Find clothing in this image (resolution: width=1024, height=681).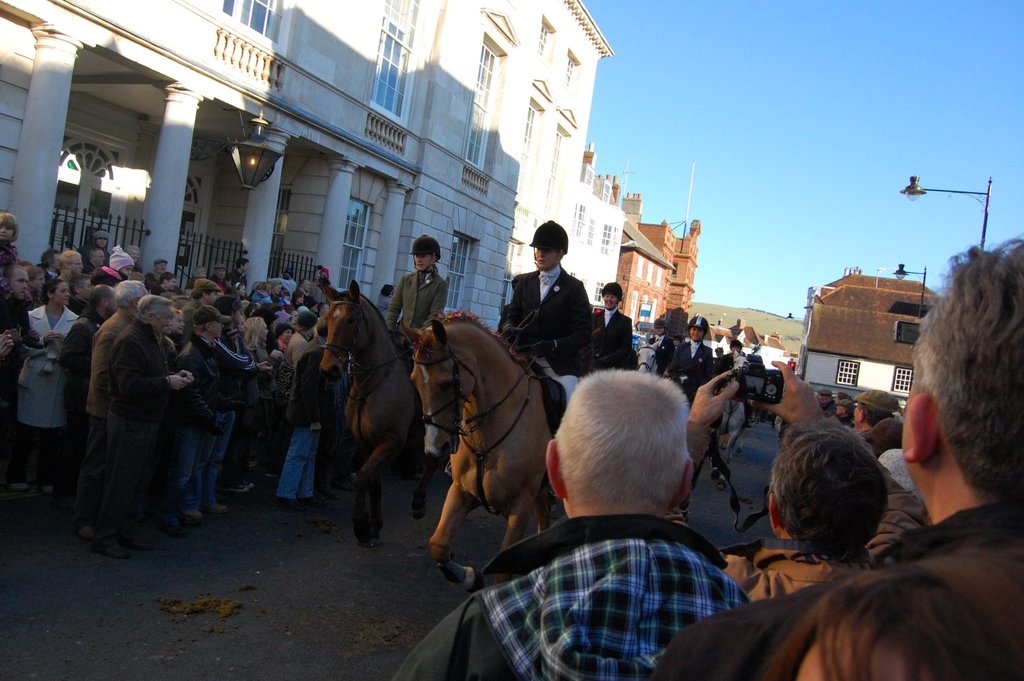
select_region(591, 311, 633, 363).
